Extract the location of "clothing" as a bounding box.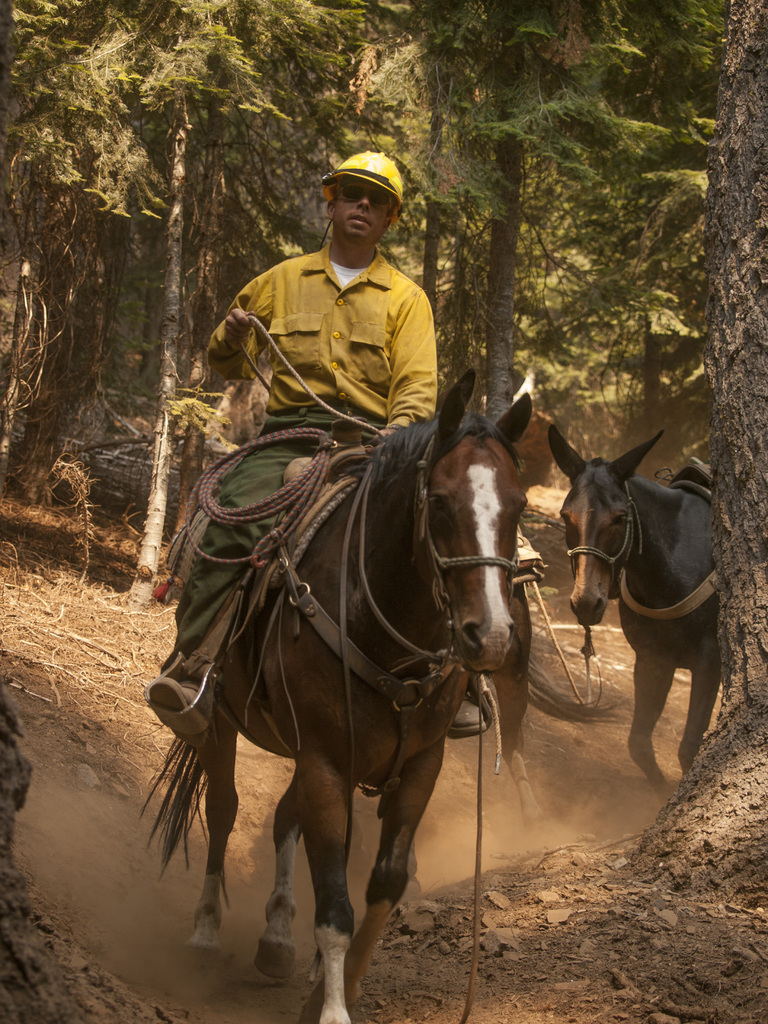
region(160, 244, 435, 672).
